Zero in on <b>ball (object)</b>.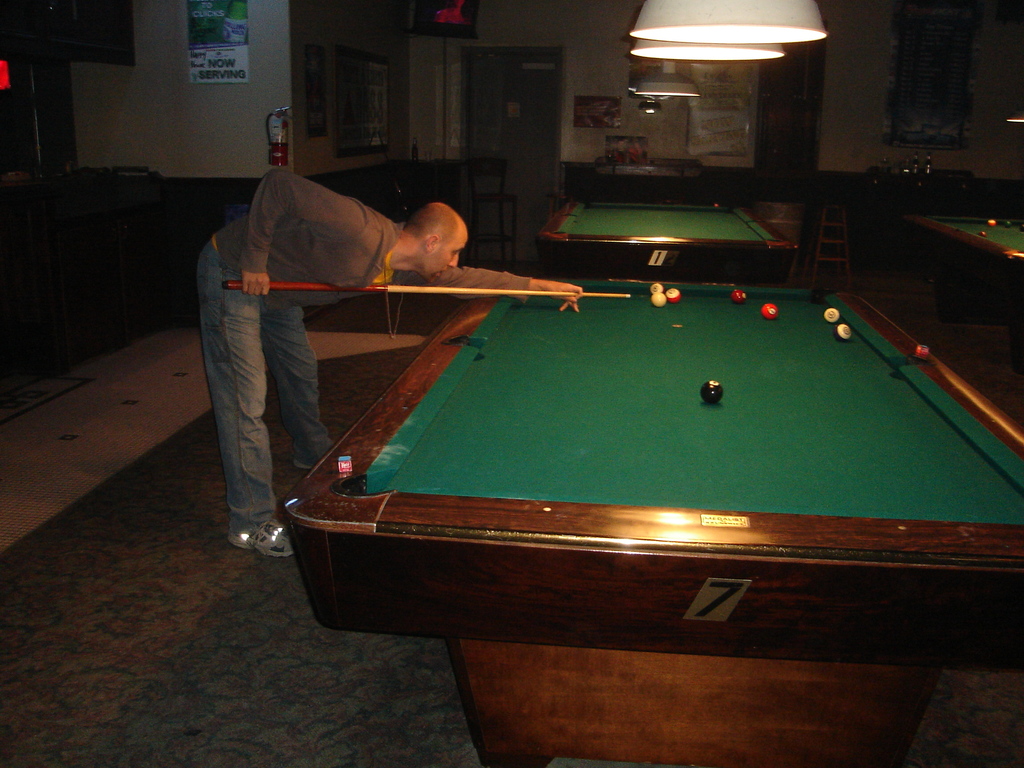
Zeroed in: [836,322,851,340].
